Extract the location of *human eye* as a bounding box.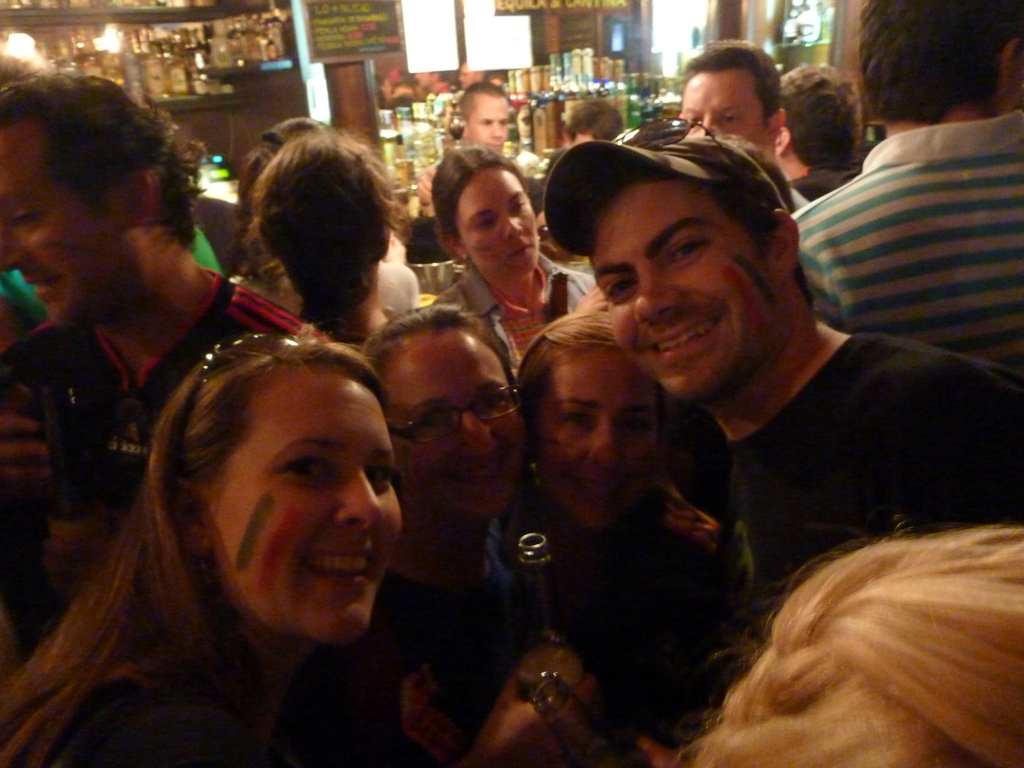
l=364, t=458, r=394, b=490.
